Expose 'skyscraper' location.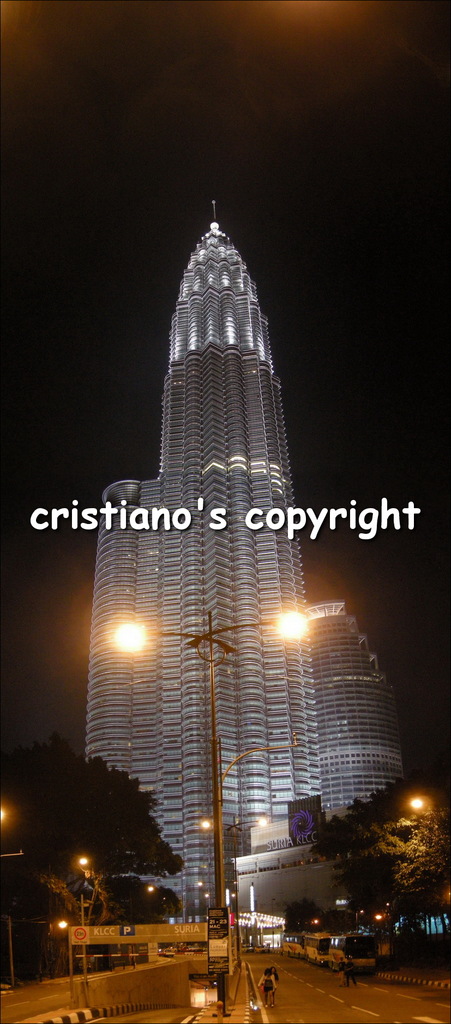
Exposed at l=63, t=461, r=164, b=860.
